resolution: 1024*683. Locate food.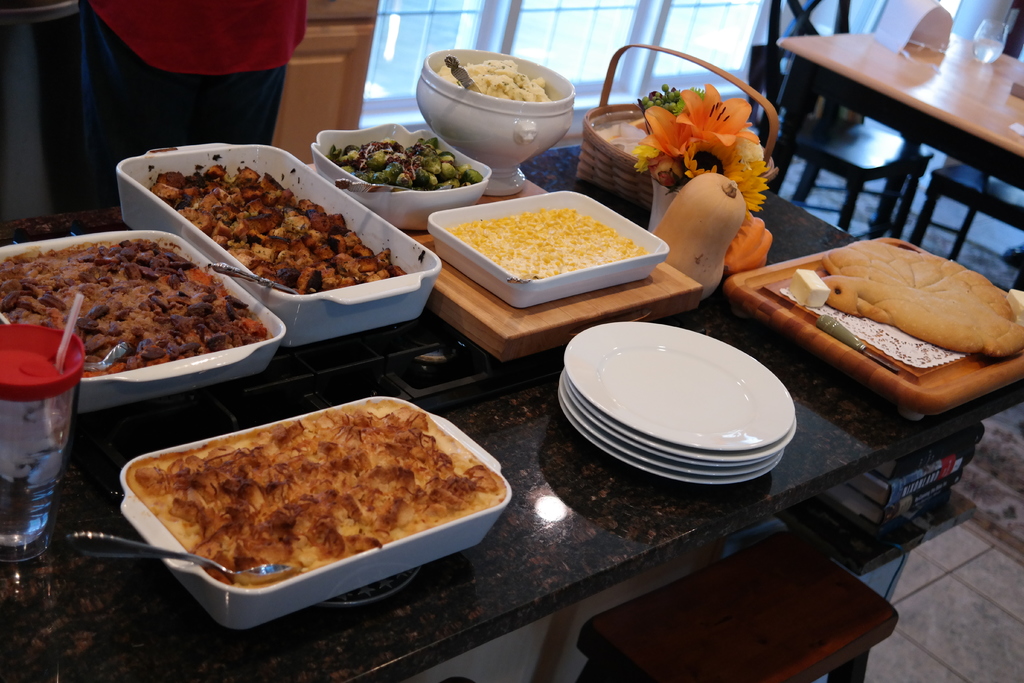
crop(442, 202, 650, 283).
